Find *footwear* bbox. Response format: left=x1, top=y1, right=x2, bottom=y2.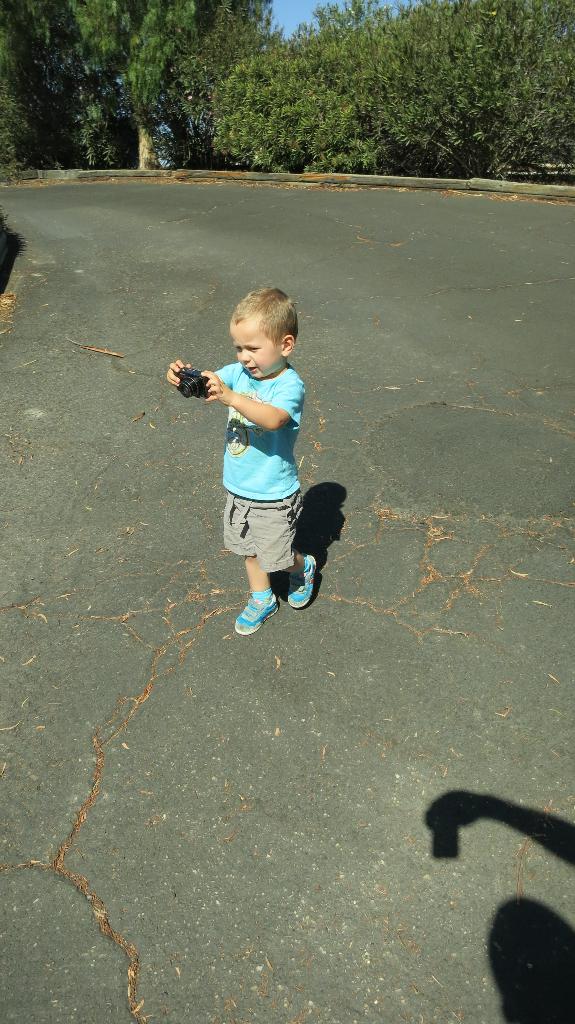
left=292, top=550, right=316, bottom=608.
